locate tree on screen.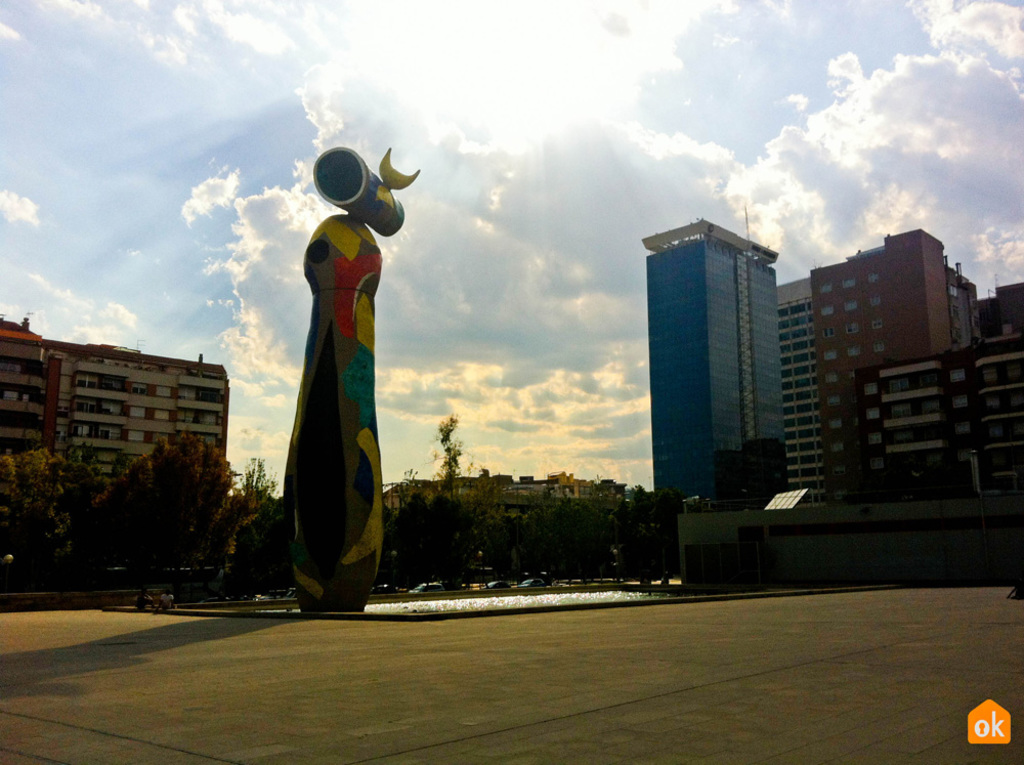
On screen at [x1=103, y1=435, x2=238, y2=618].
